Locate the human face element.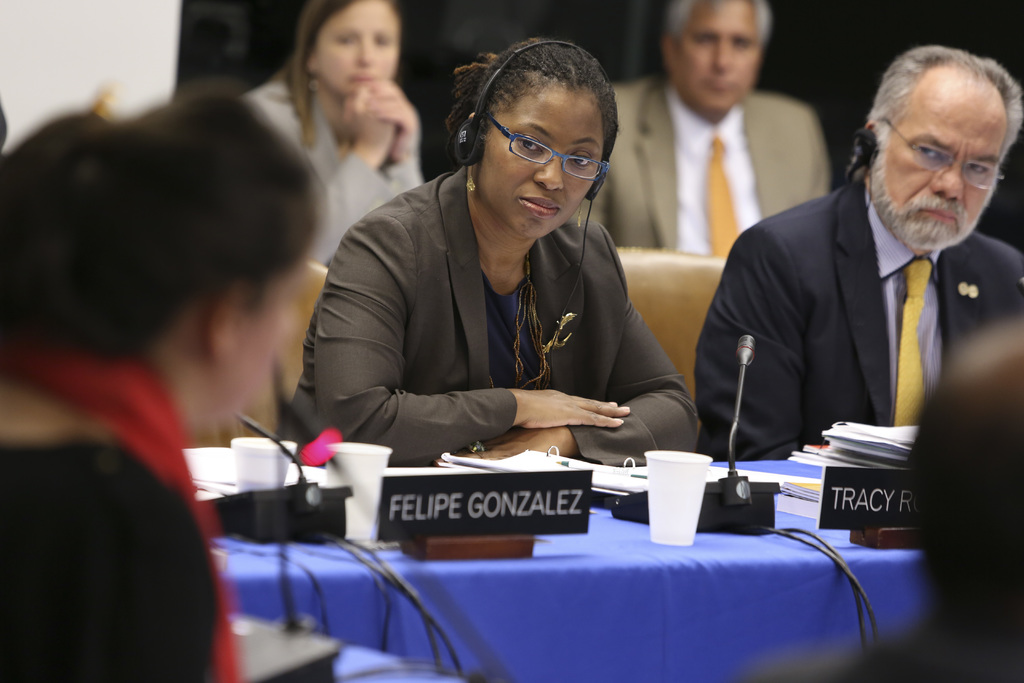
Element bbox: (left=476, top=75, right=609, bottom=240).
